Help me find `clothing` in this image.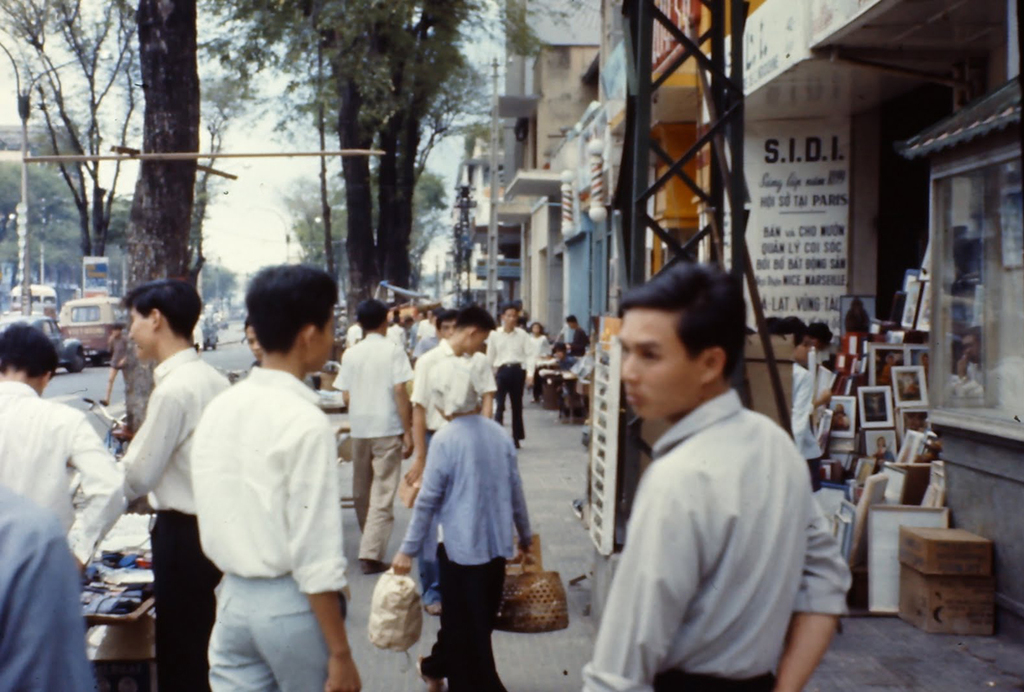
Found it: l=414, t=327, r=451, b=356.
